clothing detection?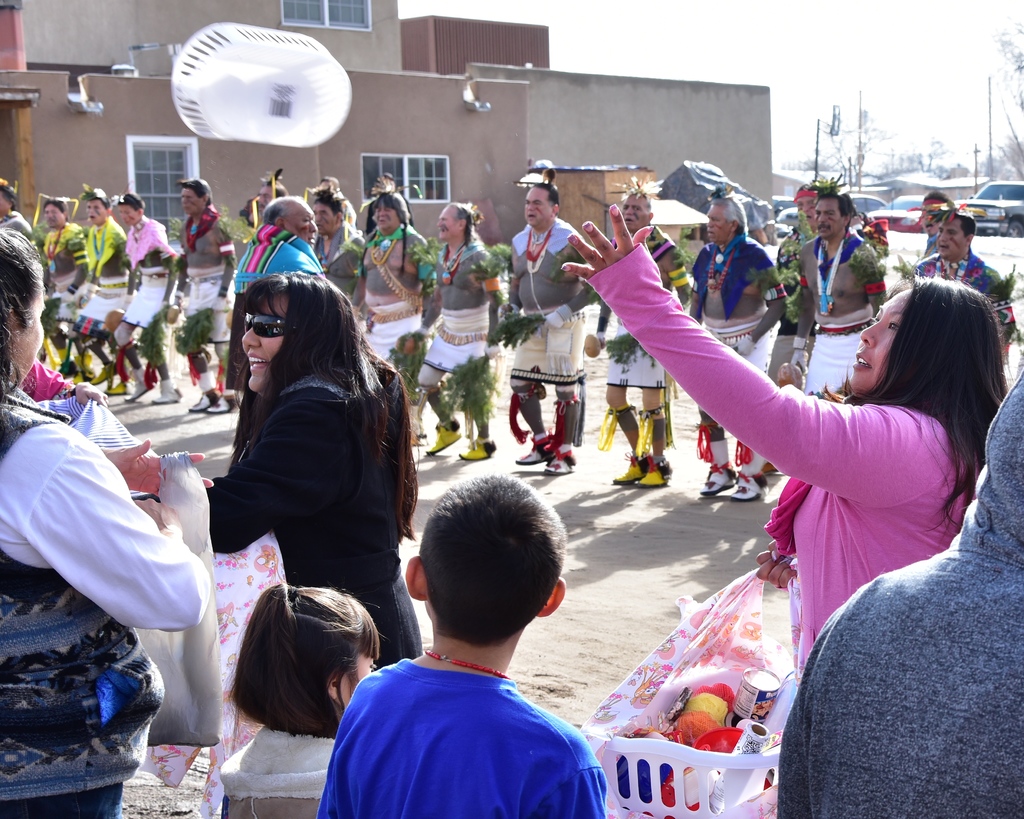
rect(609, 315, 668, 391)
